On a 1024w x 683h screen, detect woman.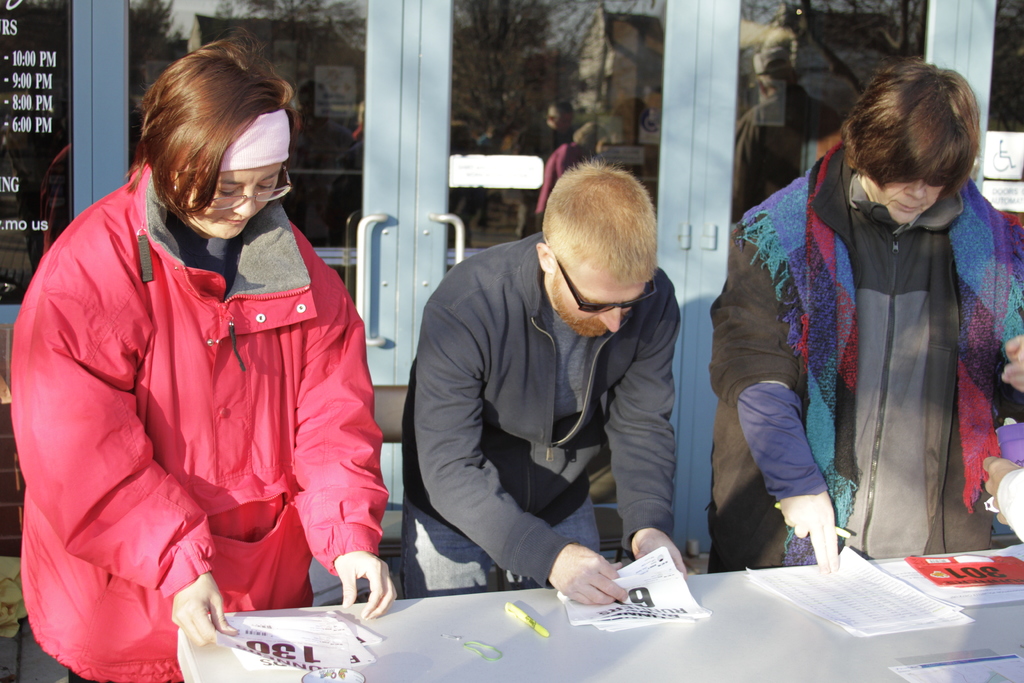
{"left": 17, "top": 47, "right": 398, "bottom": 673}.
